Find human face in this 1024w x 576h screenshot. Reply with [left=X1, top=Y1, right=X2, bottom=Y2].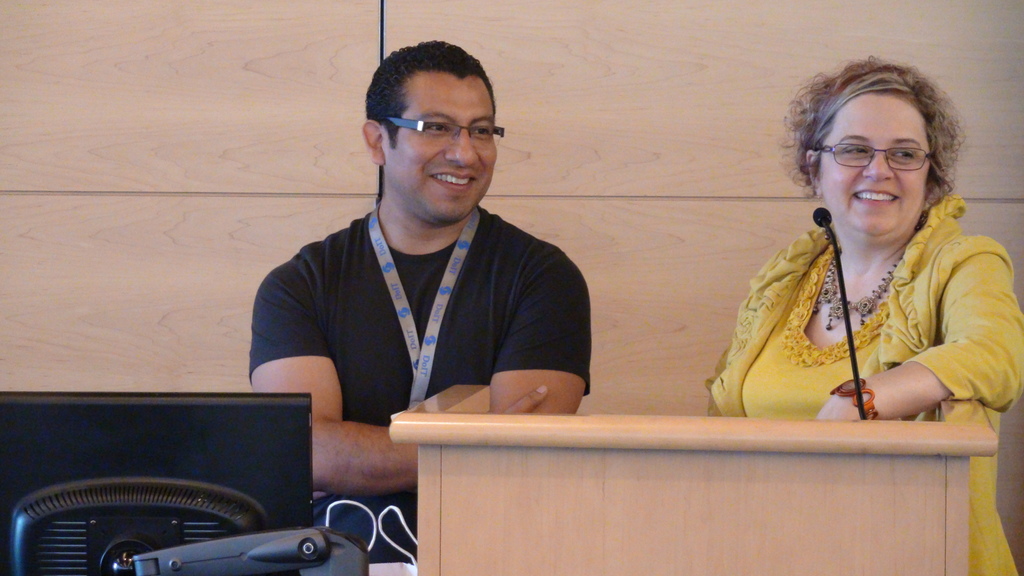
[left=397, top=77, right=497, bottom=226].
